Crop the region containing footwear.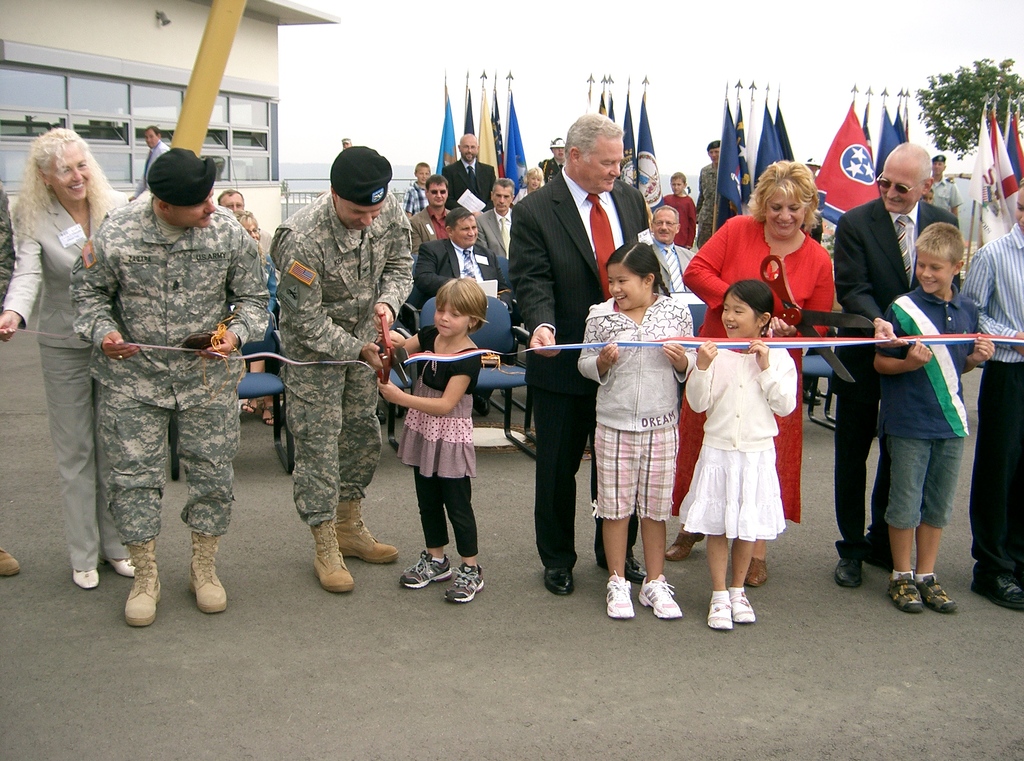
Crop region: 477/394/492/417.
